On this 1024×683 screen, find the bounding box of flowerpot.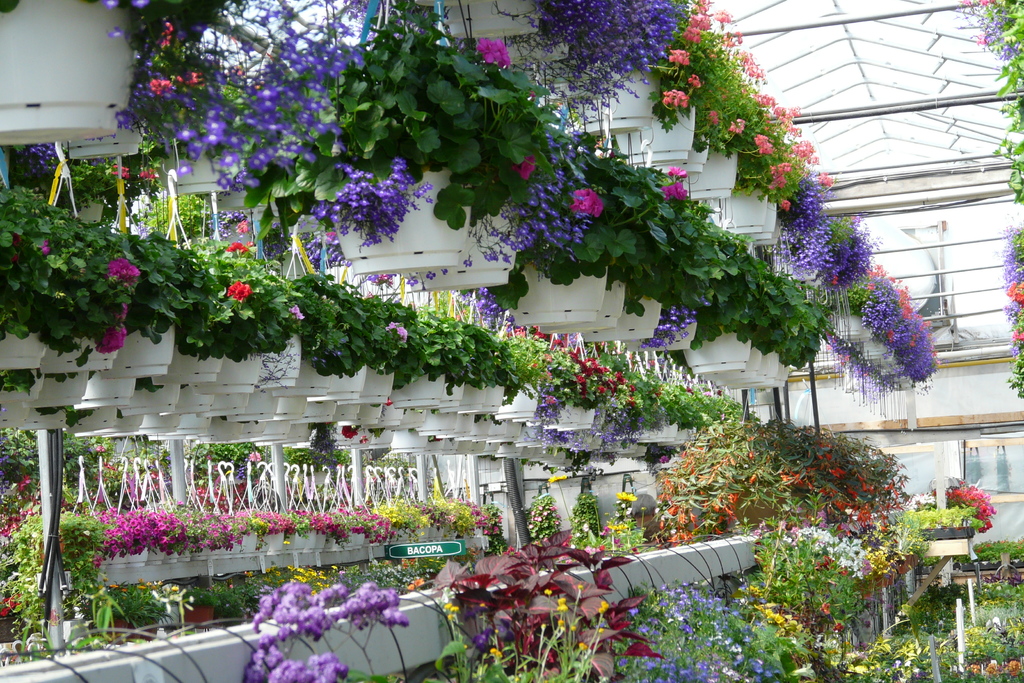
Bounding box: region(412, 0, 545, 43).
